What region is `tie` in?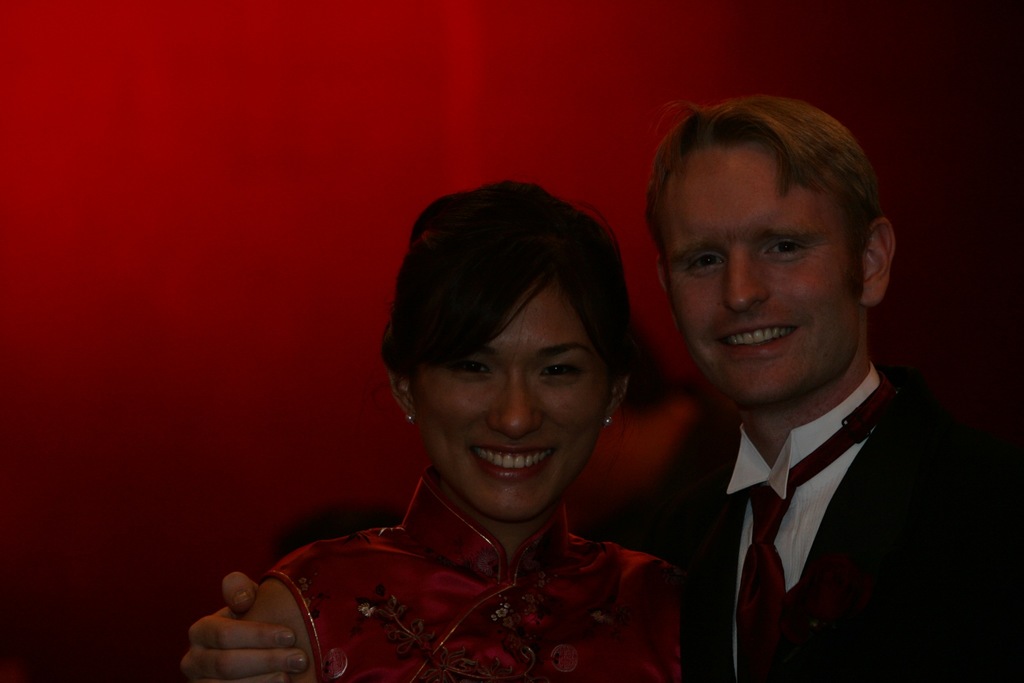
{"x1": 739, "y1": 365, "x2": 900, "y2": 682}.
